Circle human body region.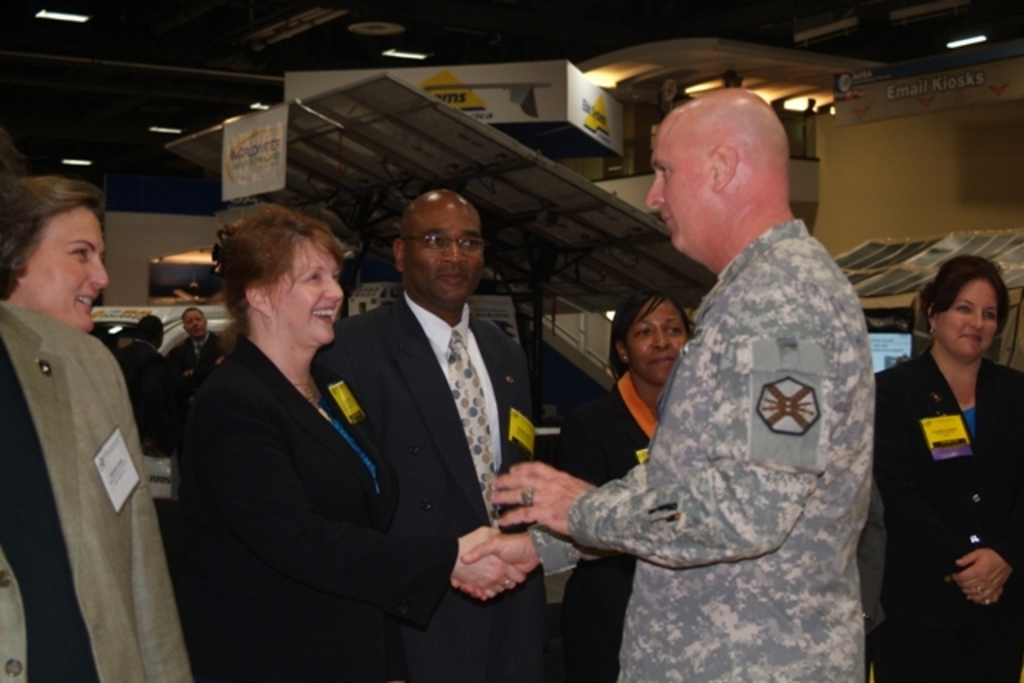
Region: crop(312, 296, 541, 681).
